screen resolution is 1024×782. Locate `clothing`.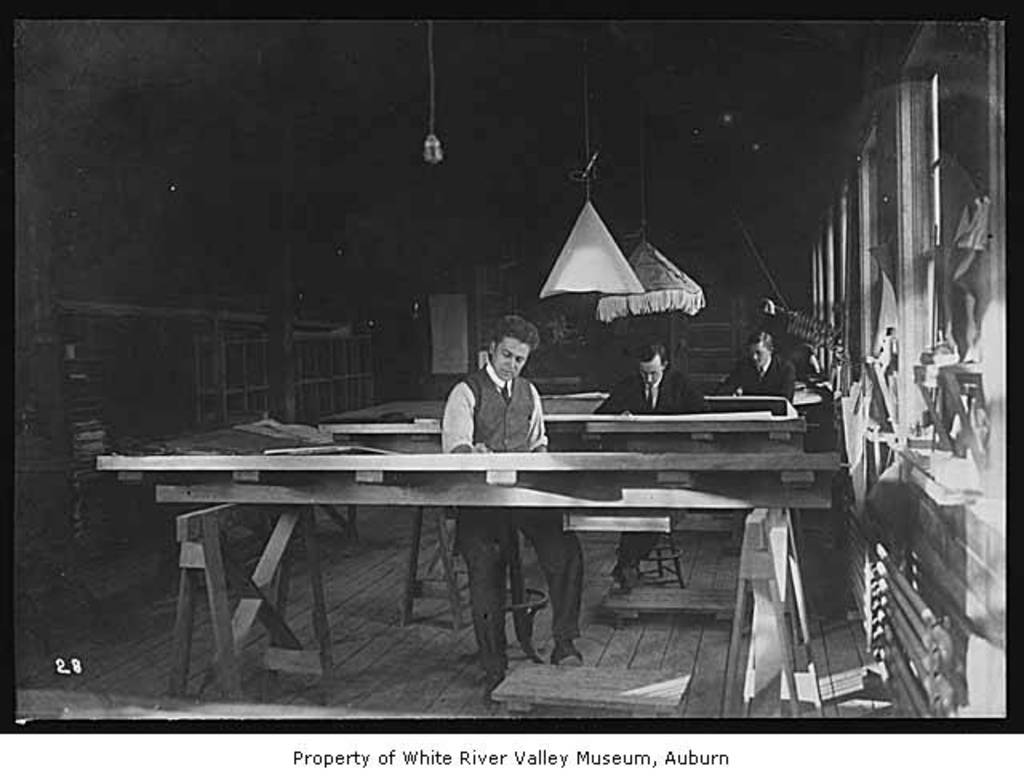
bbox(598, 363, 704, 582).
